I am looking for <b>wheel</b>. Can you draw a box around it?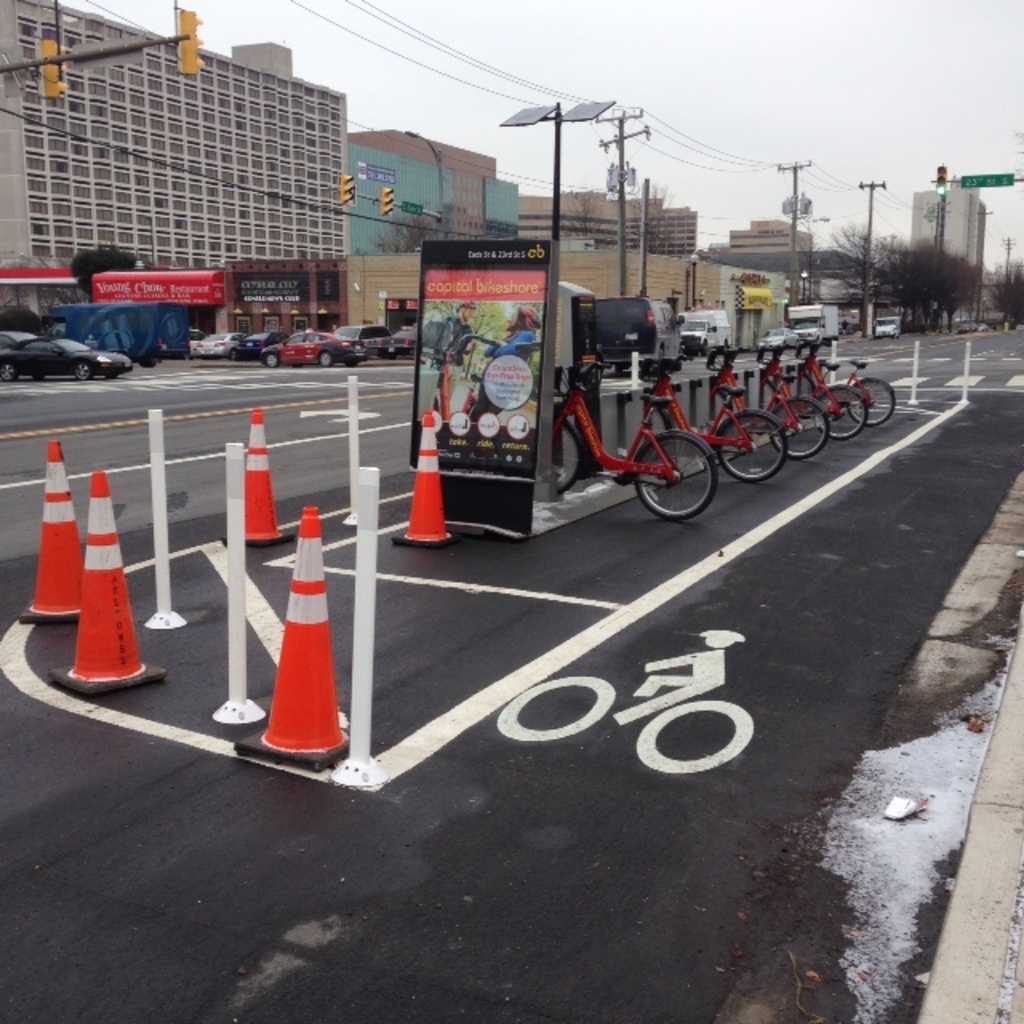
Sure, the bounding box is {"left": 2, "top": 362, "right": 16, "bottom": 384}.
